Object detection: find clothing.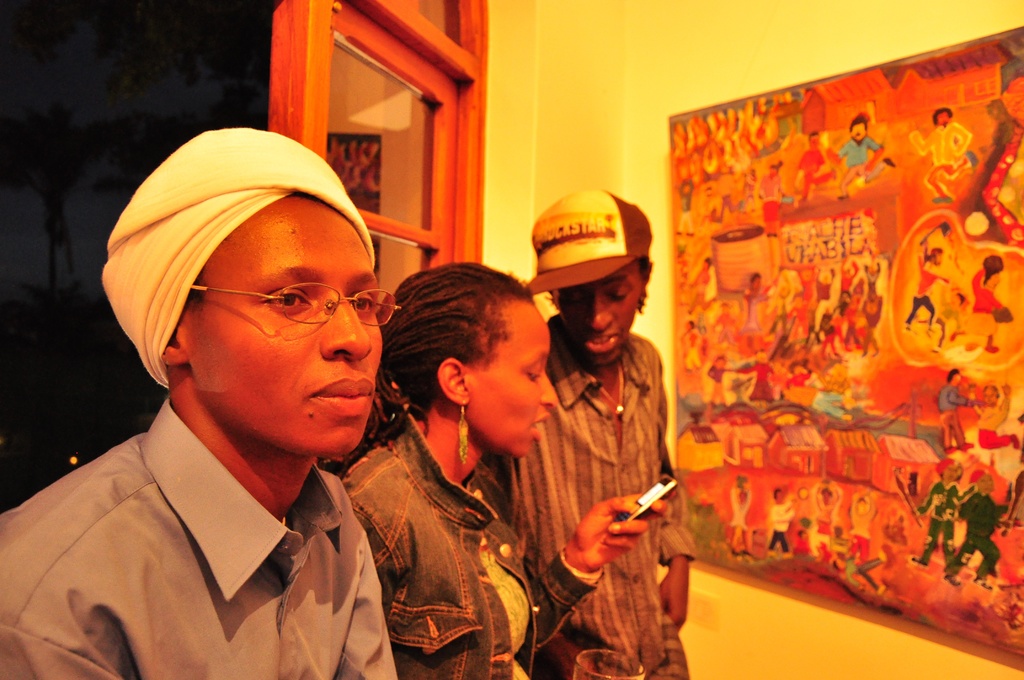
{"left": 1009, "top": 434, "right": 1023, "bottom": 521}.
